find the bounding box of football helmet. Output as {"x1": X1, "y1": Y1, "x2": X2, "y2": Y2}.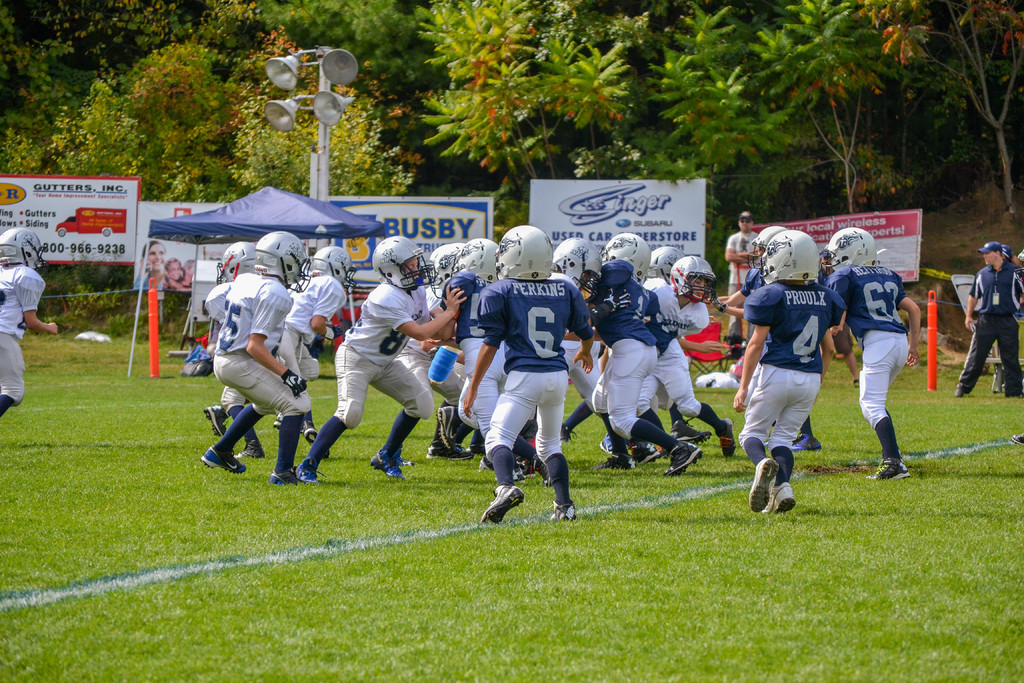
{"x1": 556, "y1": 239, "x2": 609, "y2": 292}.
